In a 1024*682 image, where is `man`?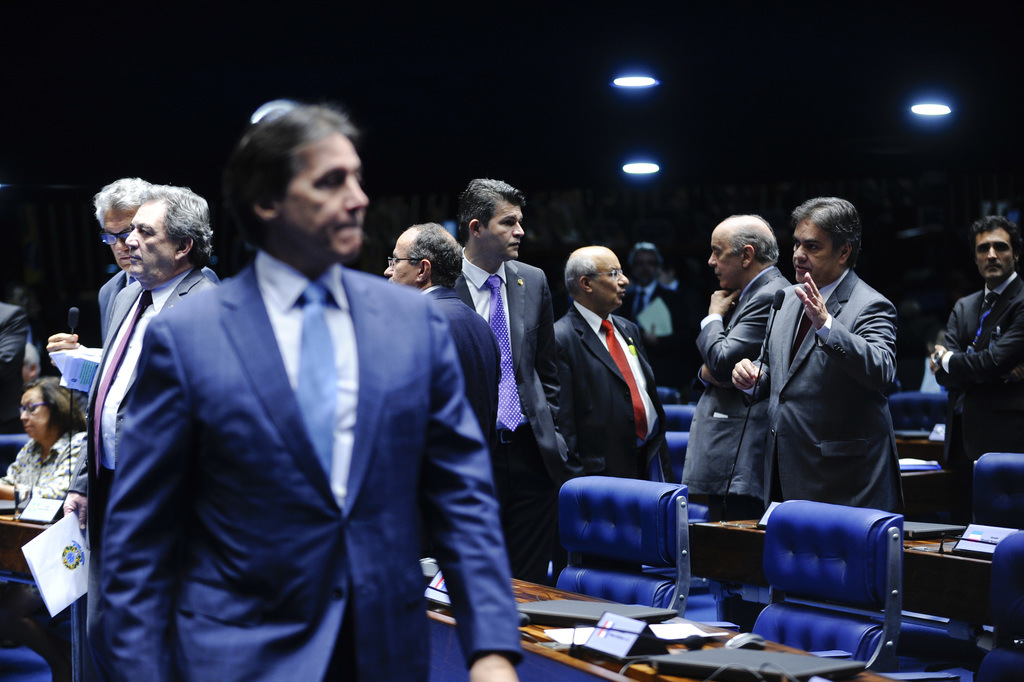
(53, 187, 213, 681).
